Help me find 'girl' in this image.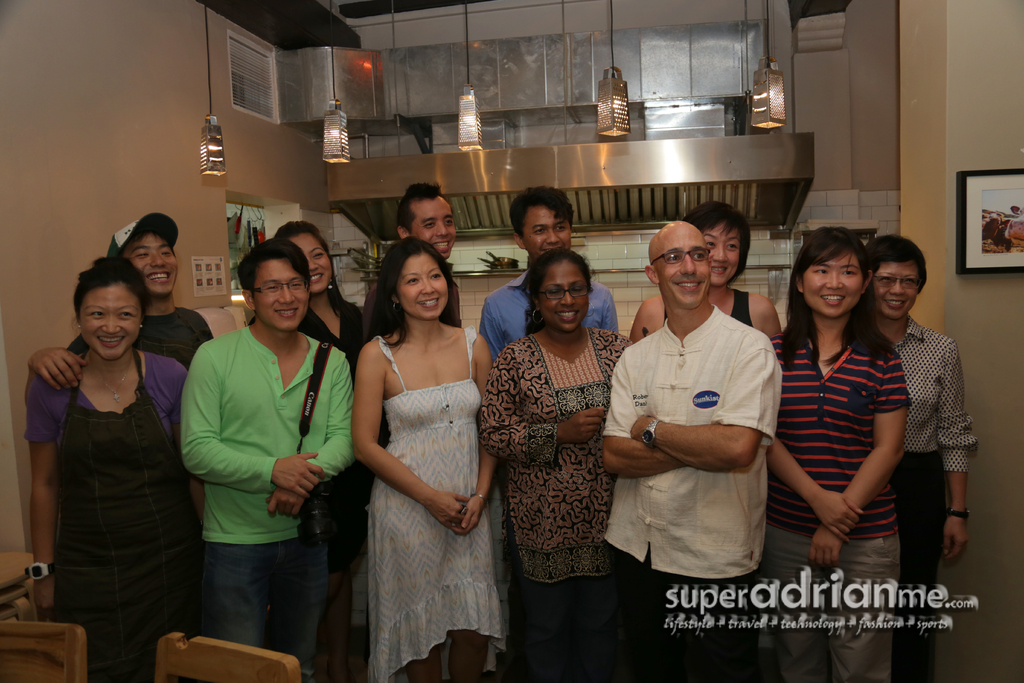
Found it: 276/217/362/366.
